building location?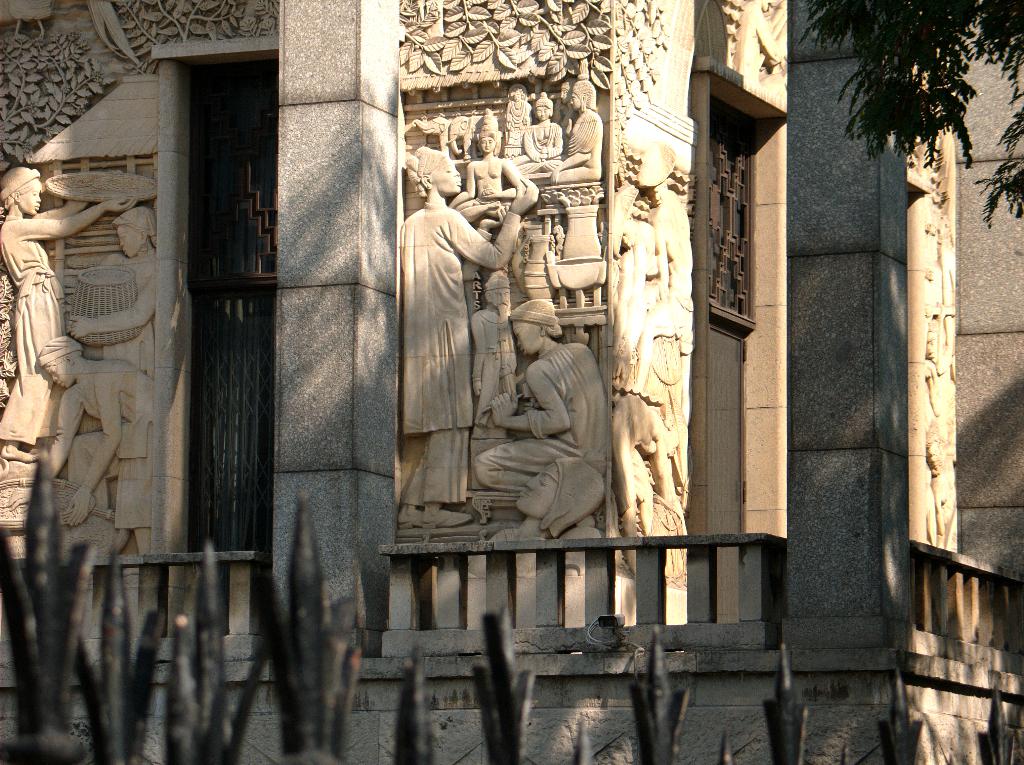
rect(0, 0, 1023, 763)
